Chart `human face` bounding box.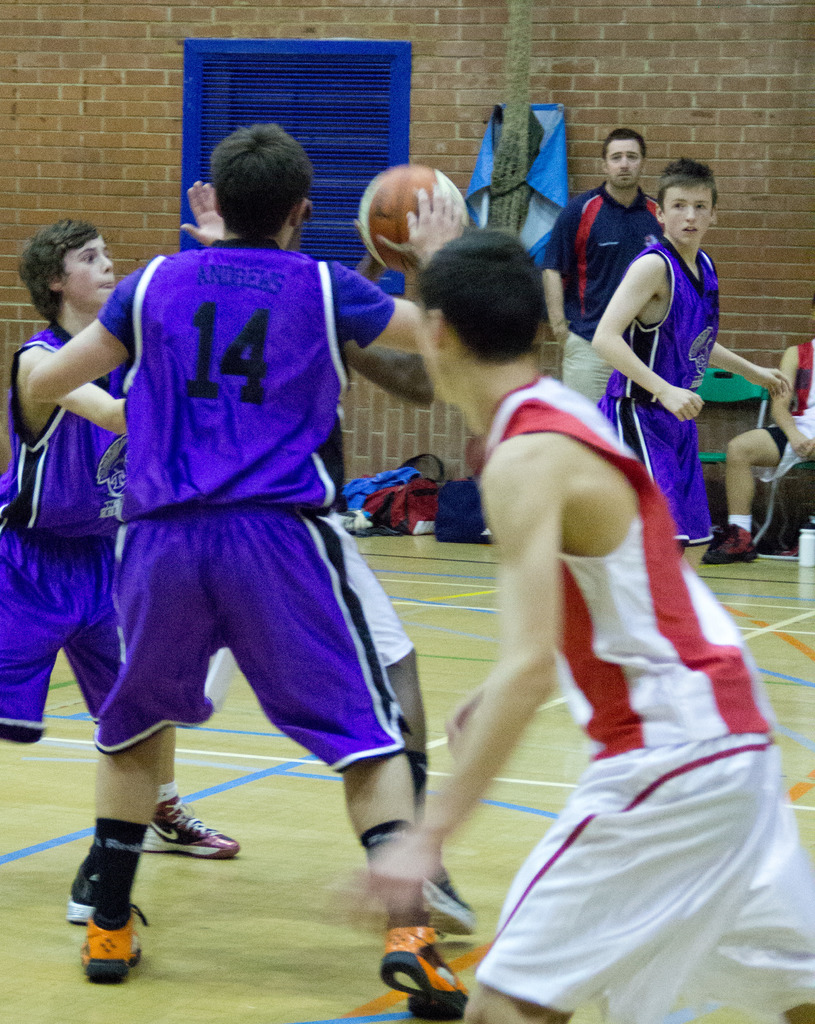
Charted: bbox=[603, 134, 649, 195].
